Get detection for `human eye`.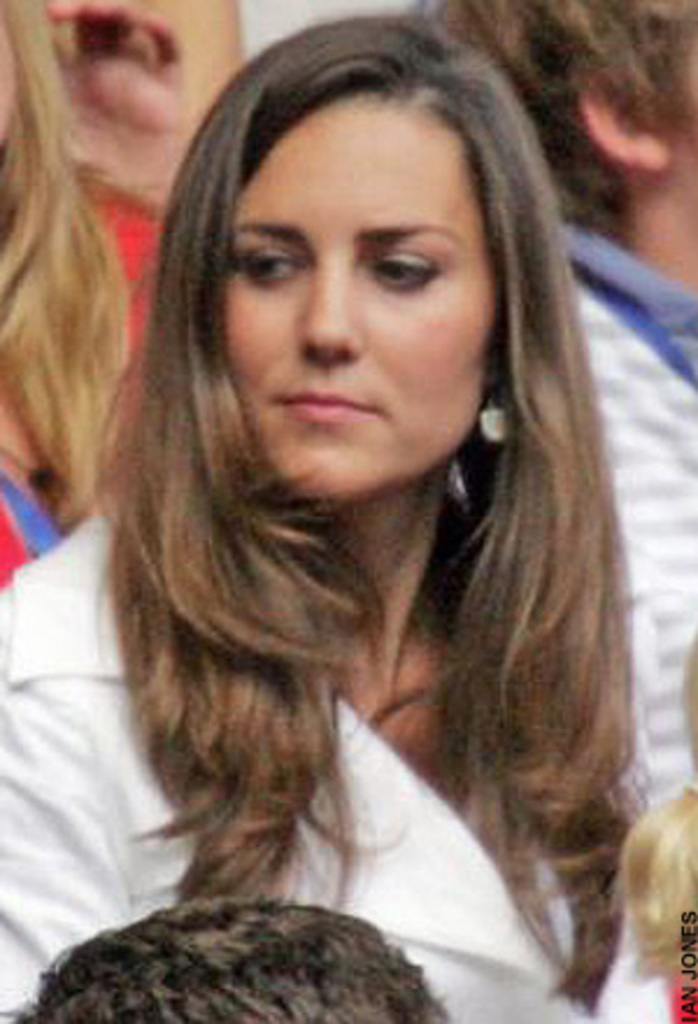
Detection: [left=368, top=244, right=442, bottom=296].
